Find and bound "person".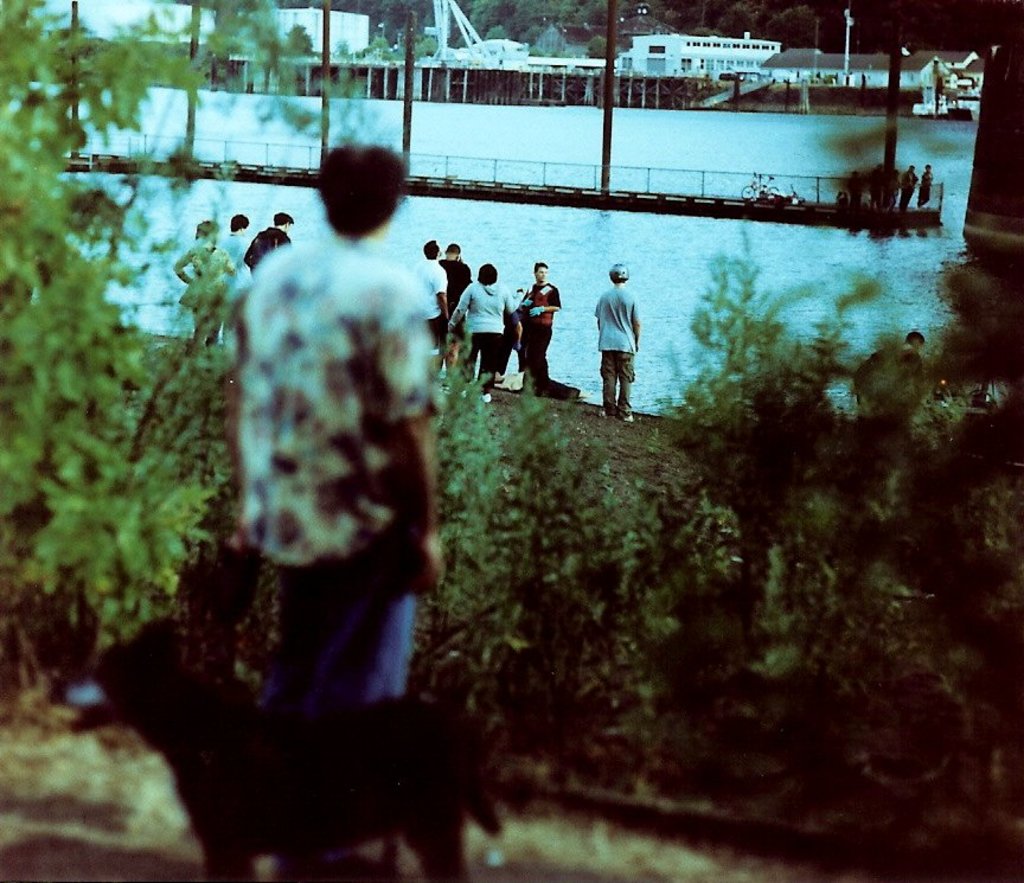
Bound: <box>198,145,457,819</box>.
